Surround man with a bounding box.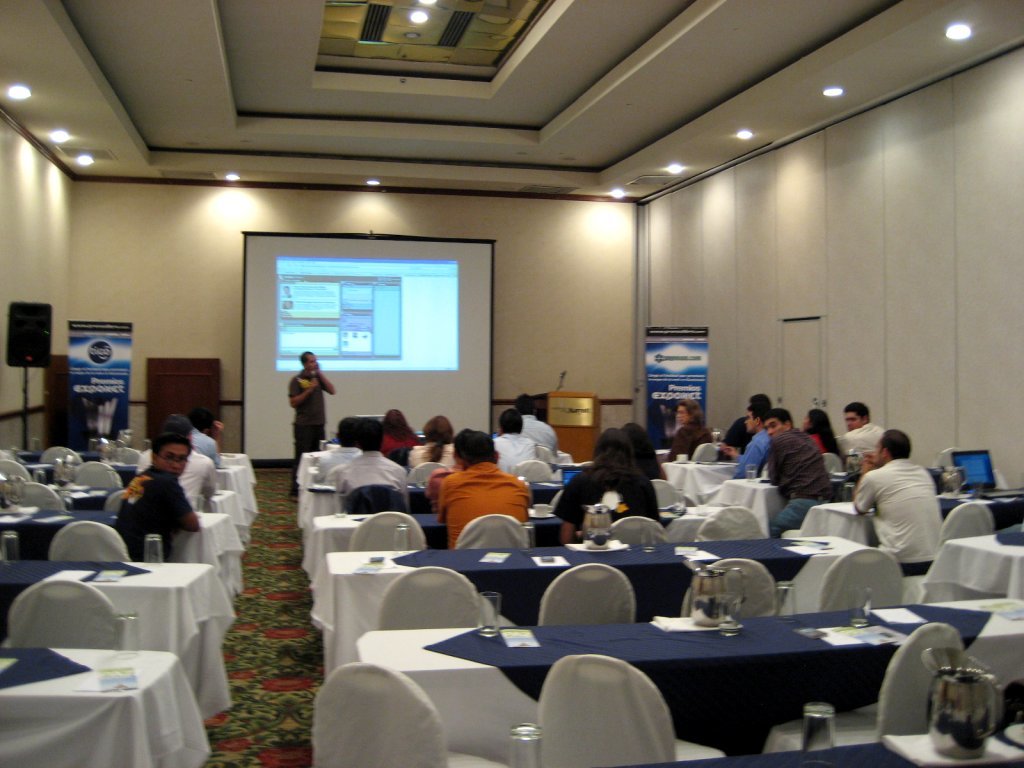
region(114, 427, 203, 561).
